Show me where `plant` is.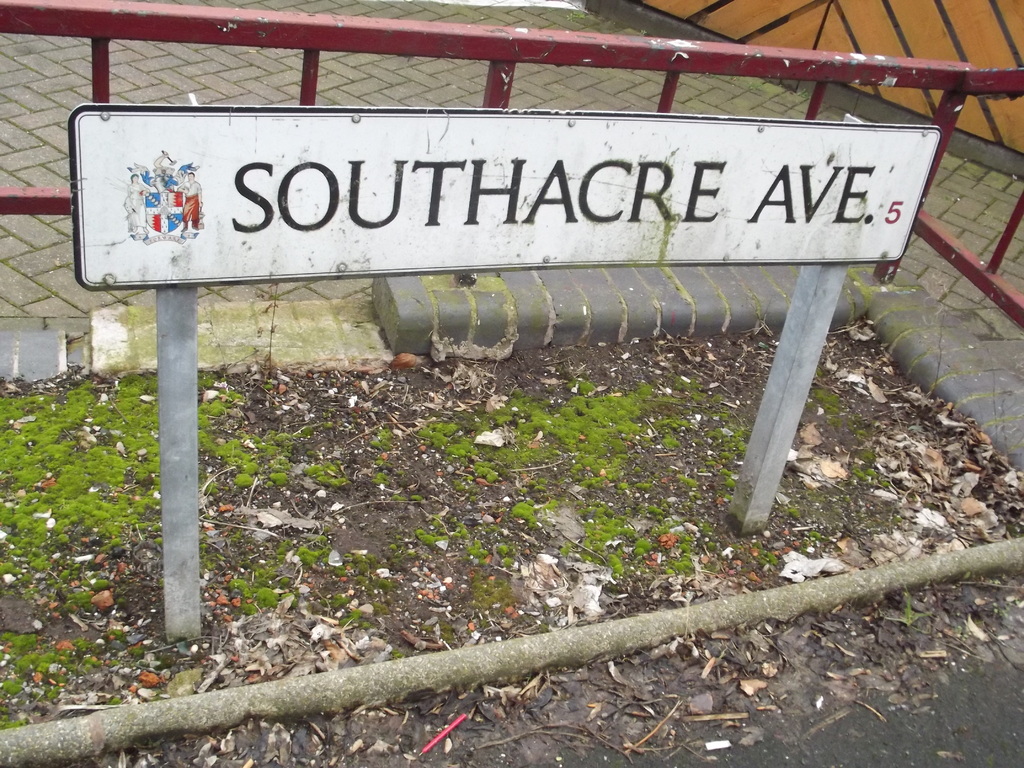
`plant` is at <region>374, 454, 399, 487</region>.
